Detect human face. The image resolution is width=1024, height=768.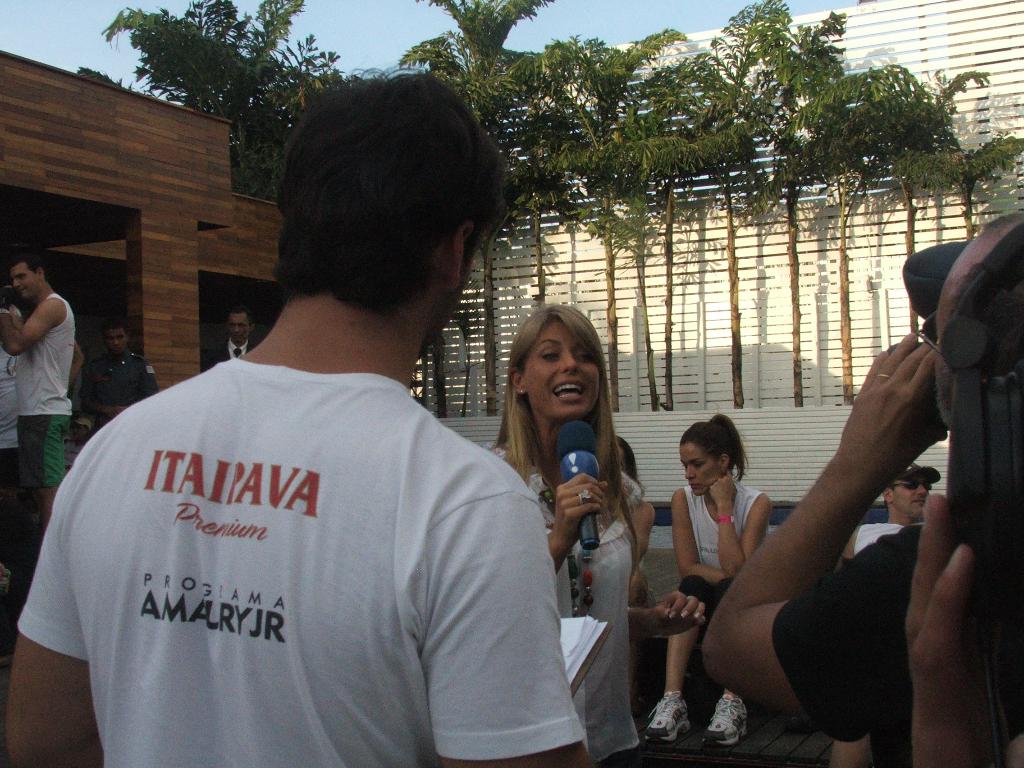
<region>231, 318, 248, 347</region>.
